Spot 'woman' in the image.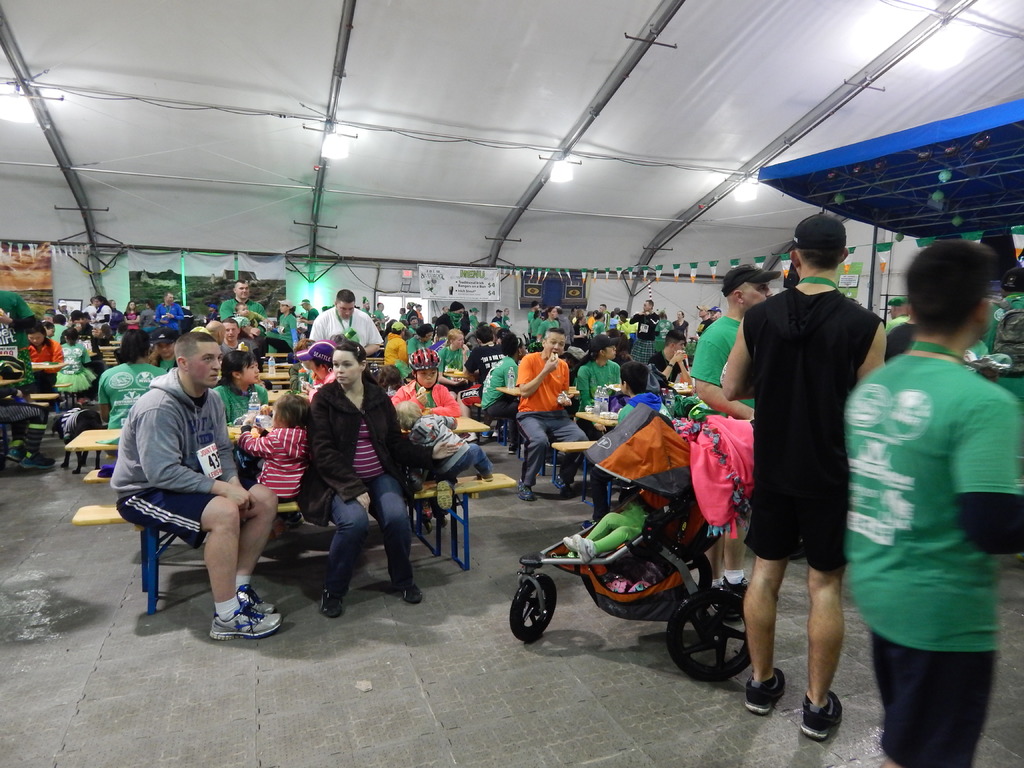
'woman' found at x1=106, y1=299, x2=123, y2=323.
